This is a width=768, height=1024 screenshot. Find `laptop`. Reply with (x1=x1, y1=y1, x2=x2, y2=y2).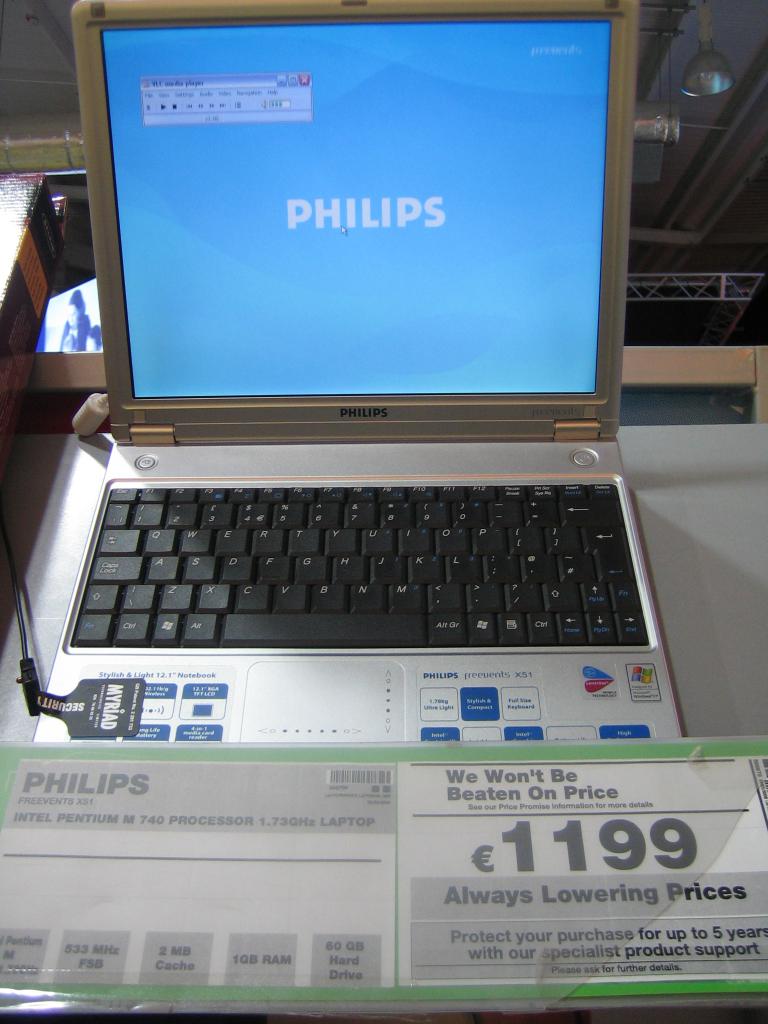
(x1=0, y1=1, x2=689, y2=748).
